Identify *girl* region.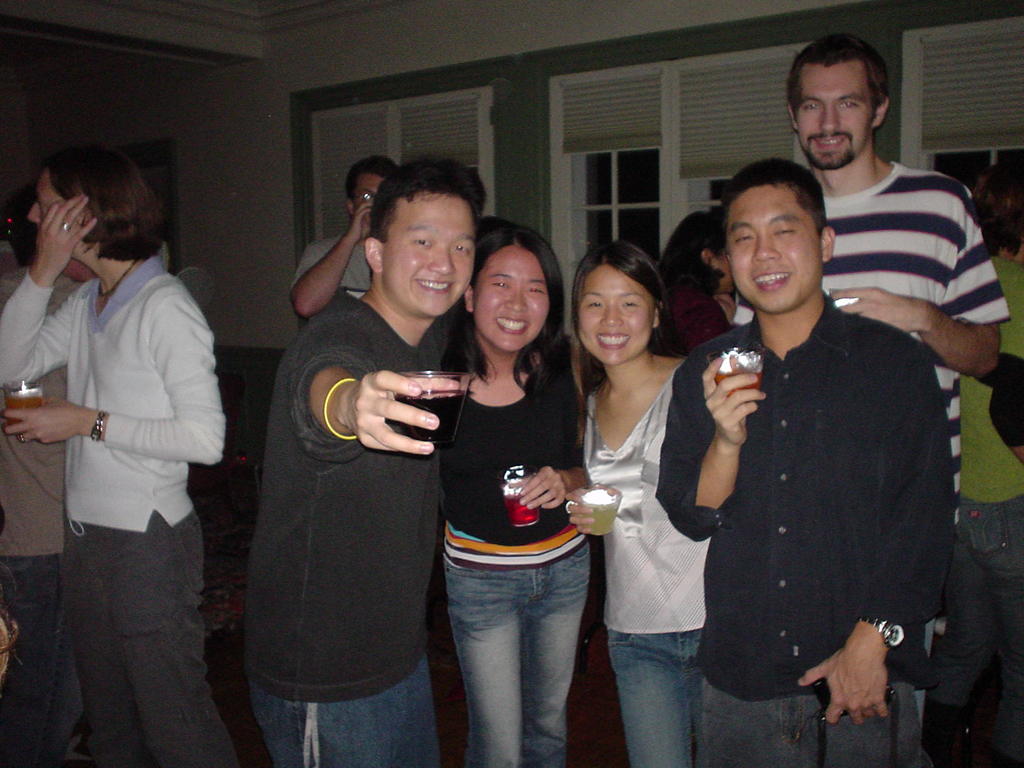
Region: <bbox>565, 227, 707, 767</bbox>.
